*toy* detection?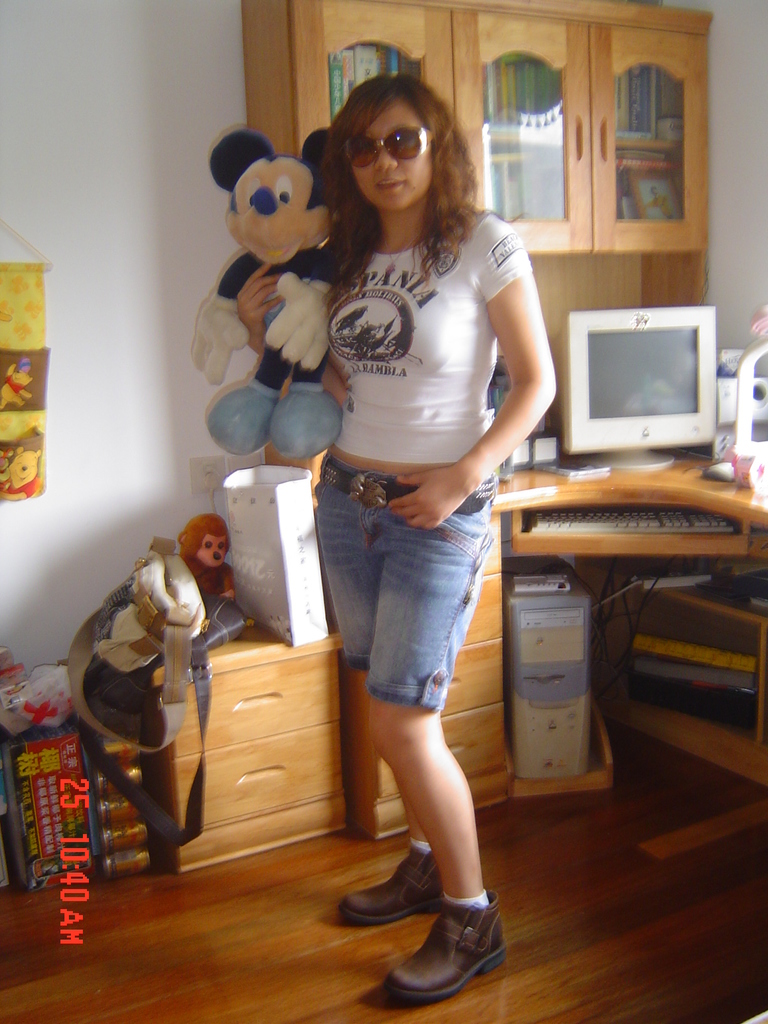
0, 424, 36, 482
